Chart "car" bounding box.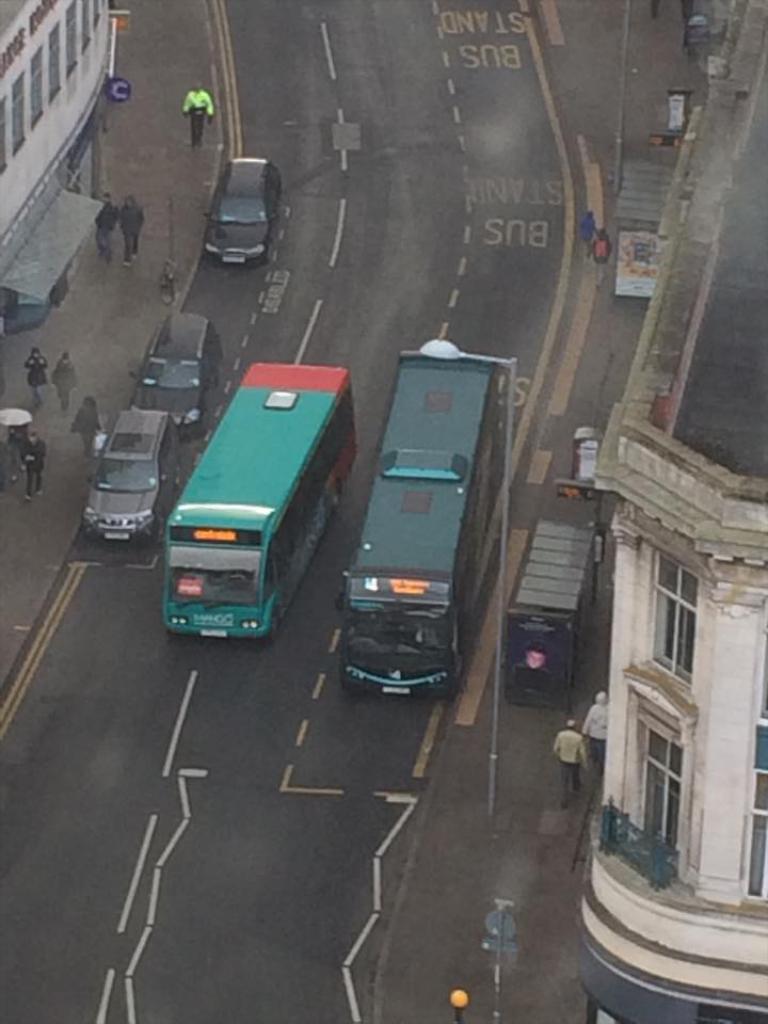
Charted: [128, 317, 221, 434].
